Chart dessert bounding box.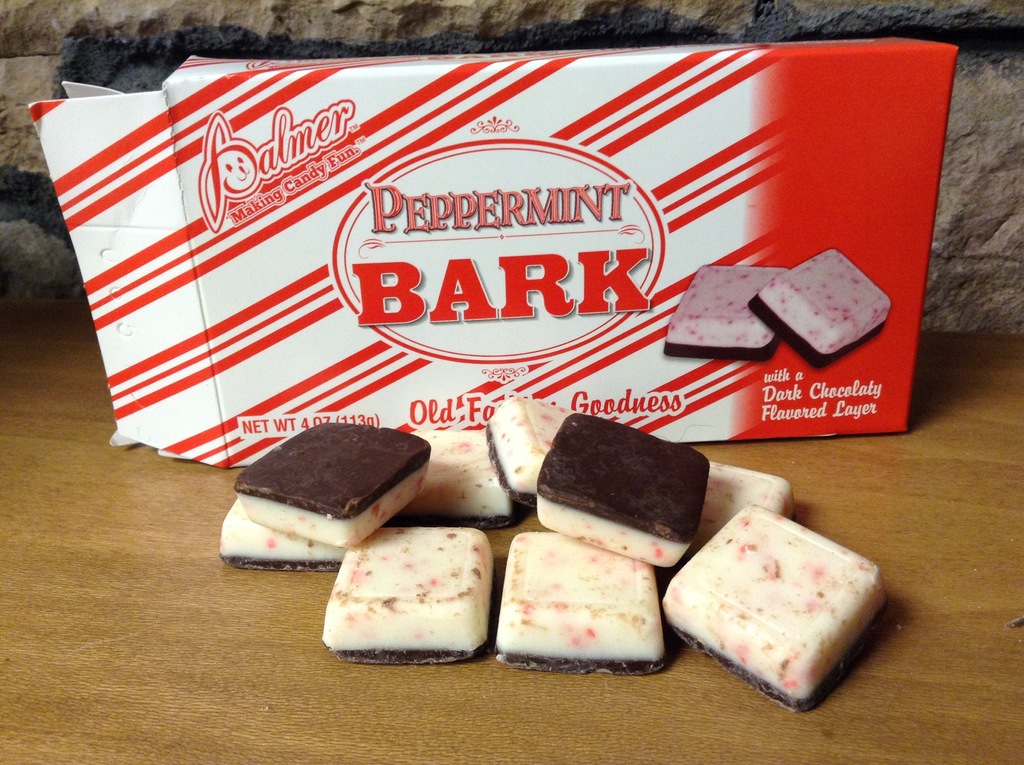
Charted: 664:266:790:358.
